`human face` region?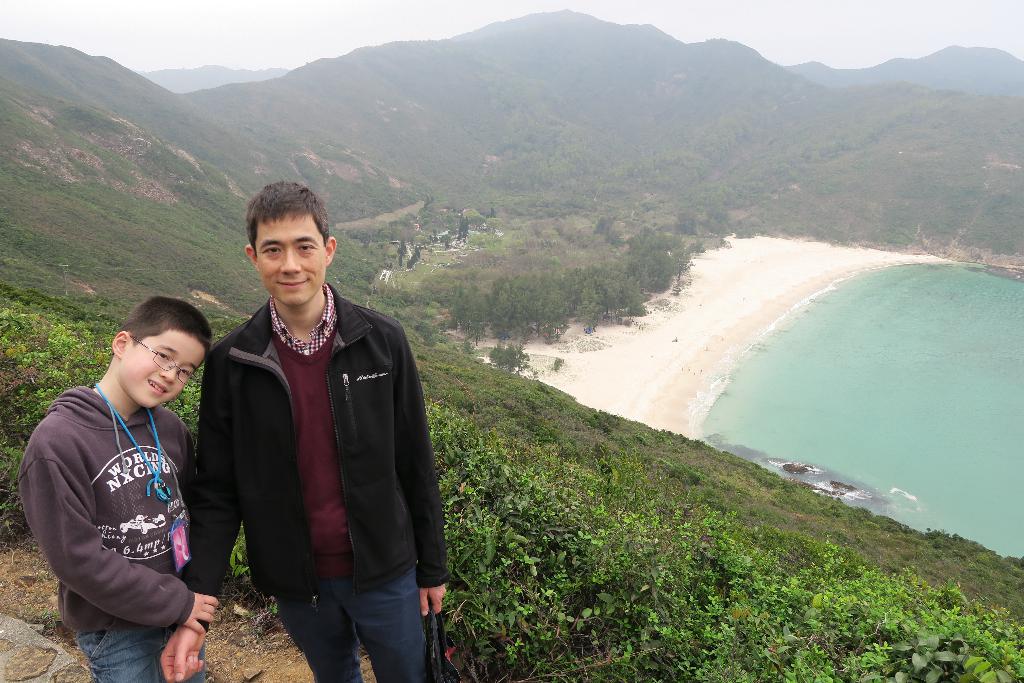
Rect(254, 210, 328, 308)
